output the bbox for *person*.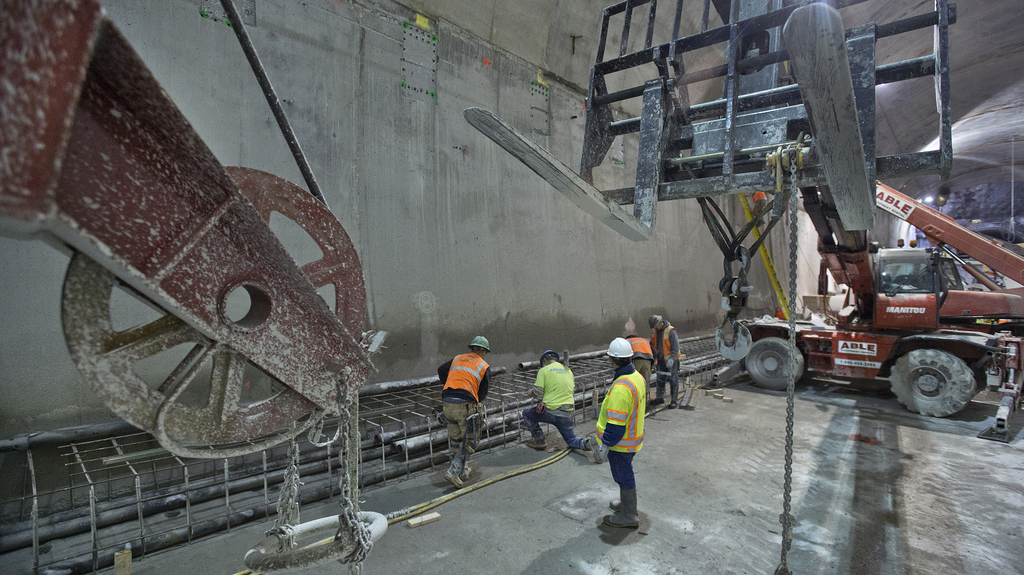
bbox=(625, 326, 654, 407).
